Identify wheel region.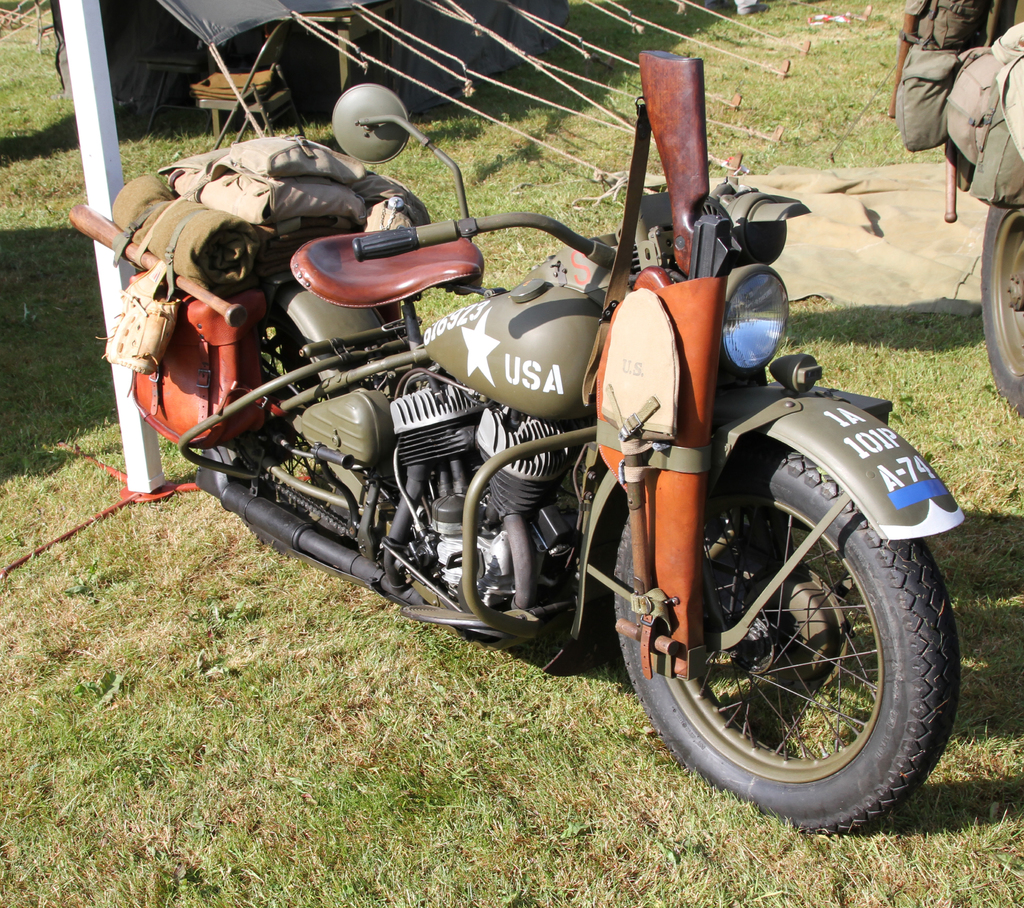
Region: Rect(596, 451, 970, 839).
